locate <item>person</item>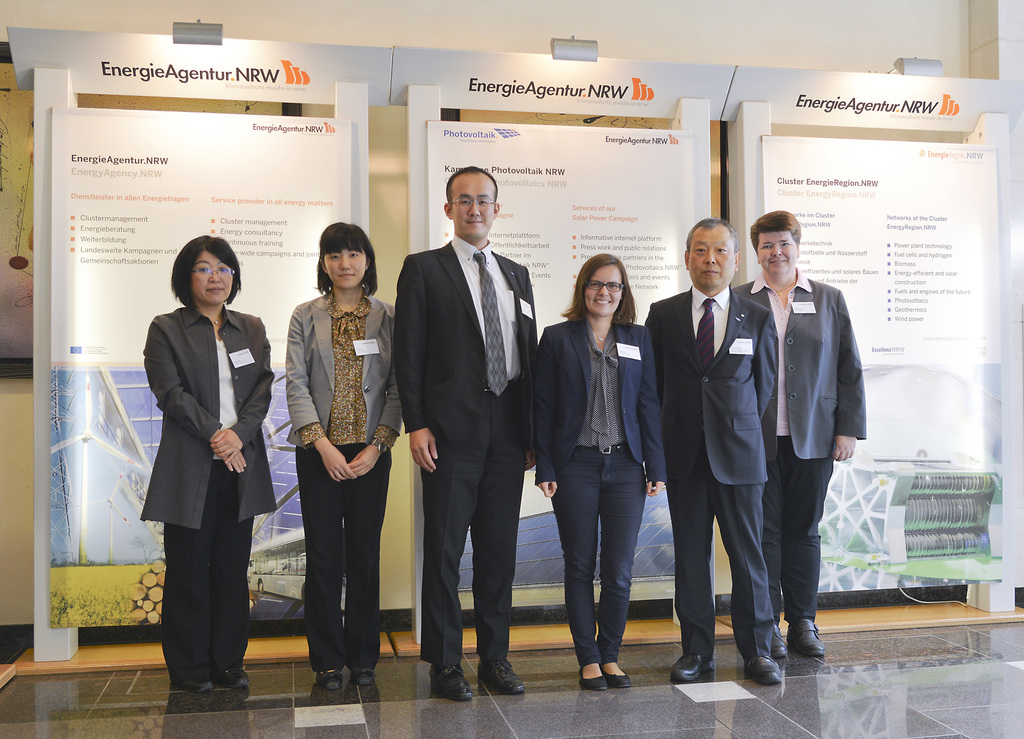
bbox=[645, 215, 778, 686]
